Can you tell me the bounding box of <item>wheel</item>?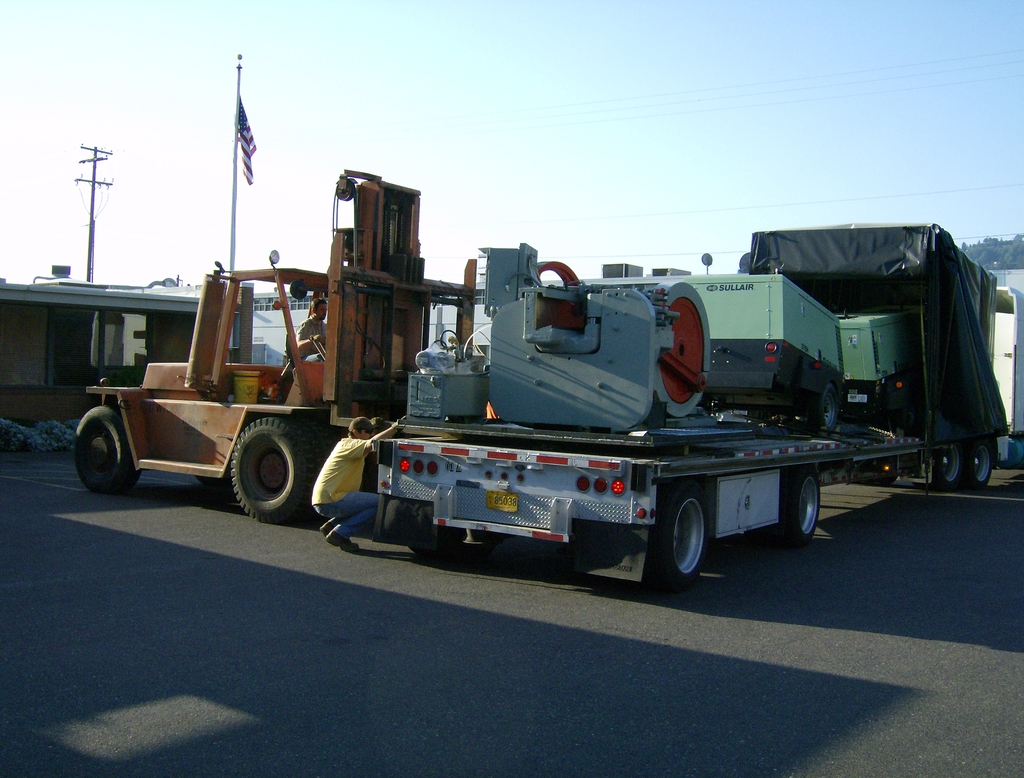
pyautogui.locateOnScreen(916, 473, 931, 489).
